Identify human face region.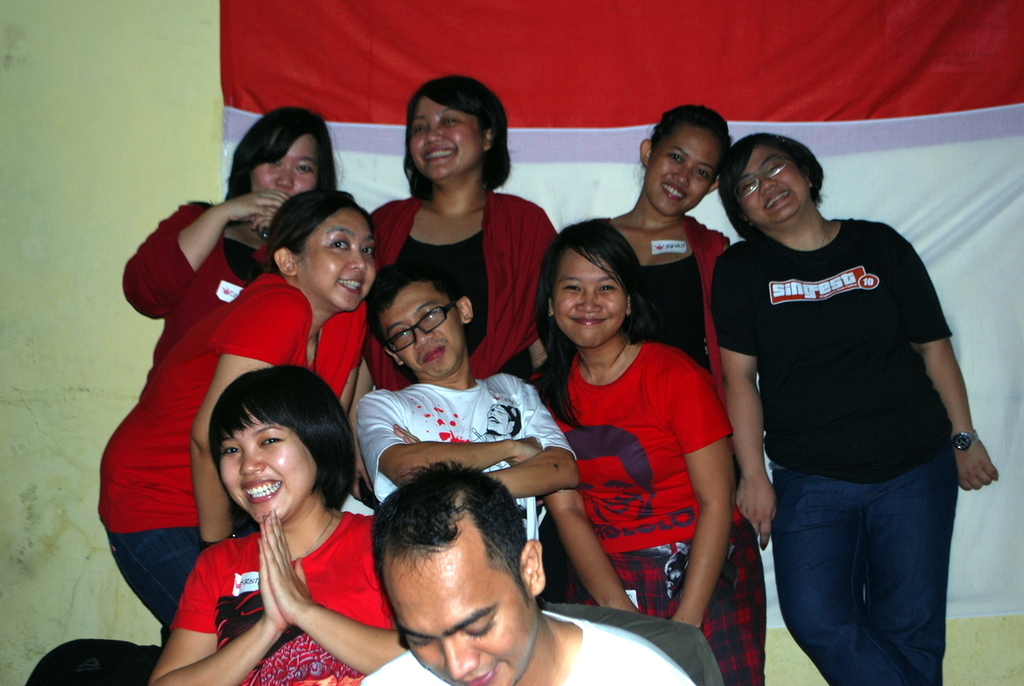
Region: 220/406/317/526.
